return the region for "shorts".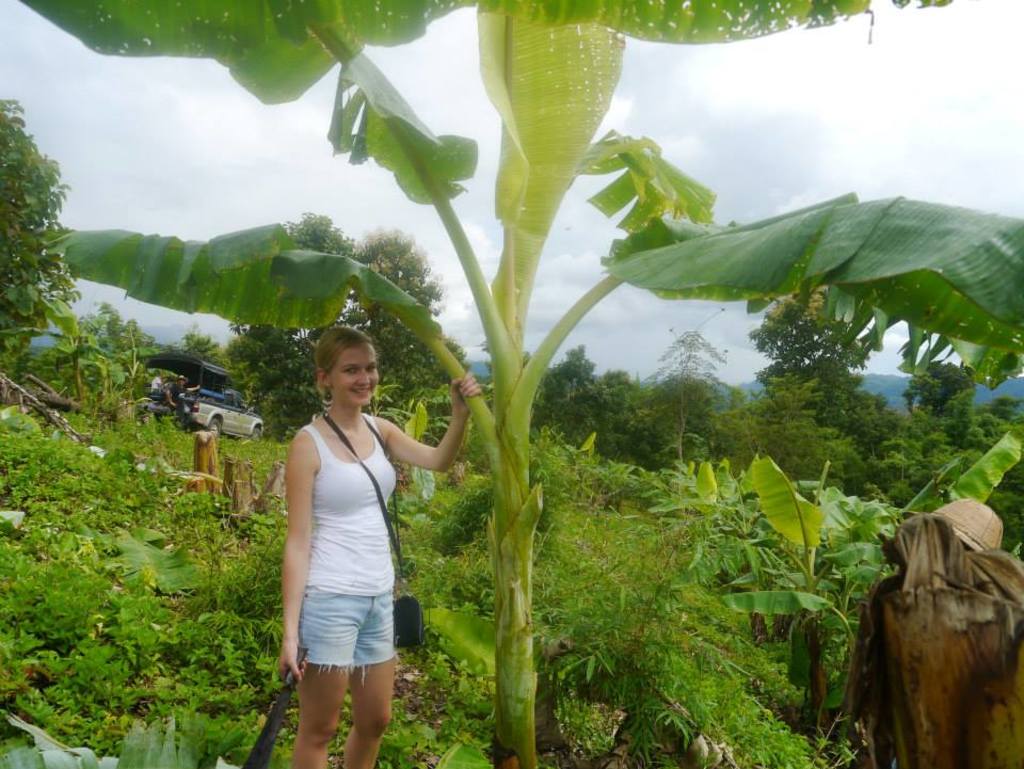
286:597:404:676.
